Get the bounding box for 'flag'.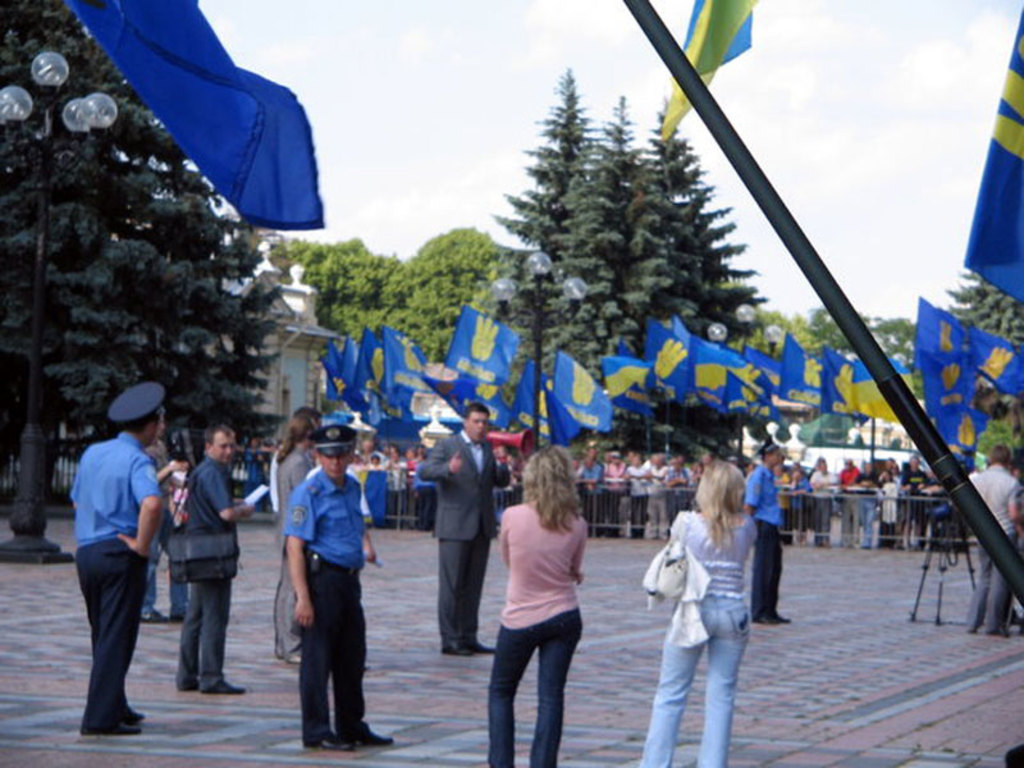
detection(598, 338, 662, 401).
